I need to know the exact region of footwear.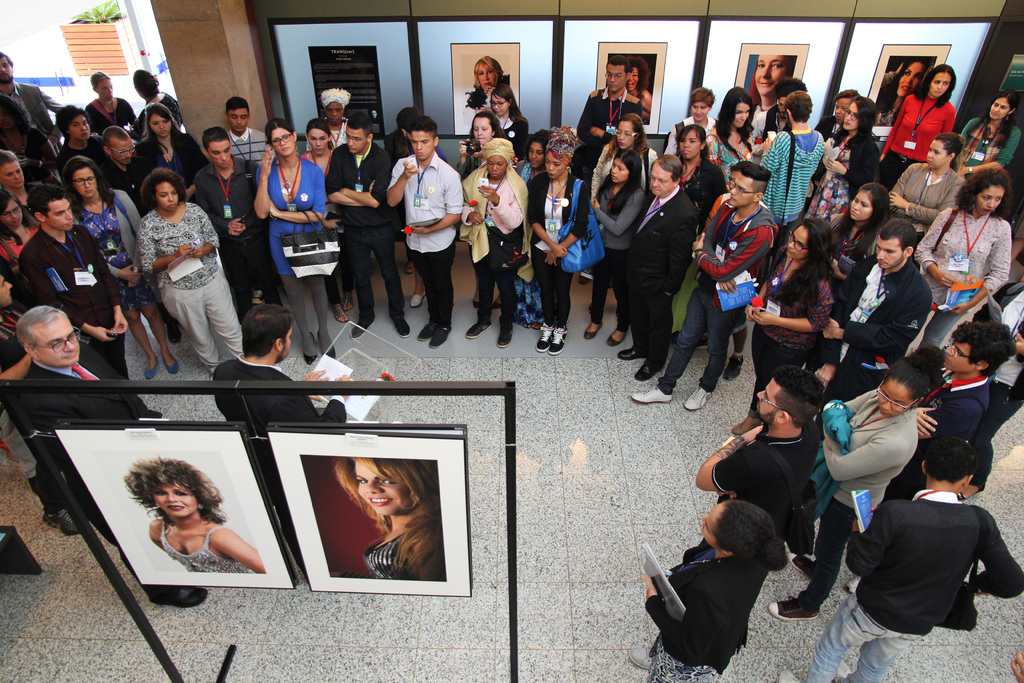
Region: (584, 320, 606, 338).
